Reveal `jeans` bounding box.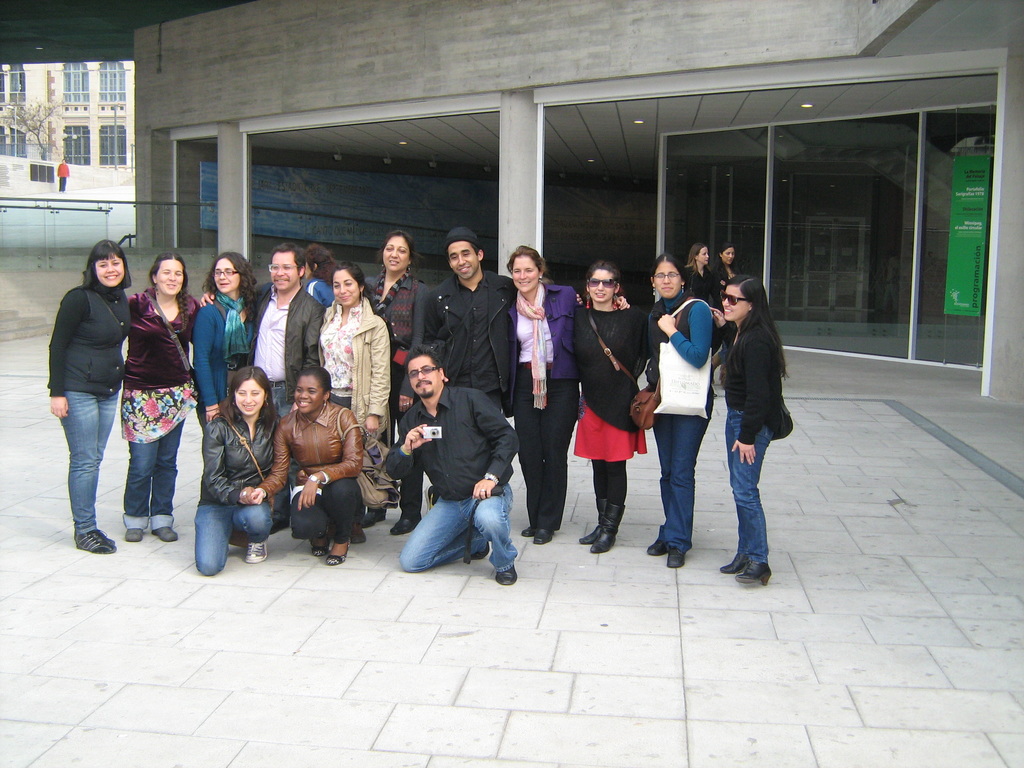
Revealed: region(401, 495, 520, 588).
